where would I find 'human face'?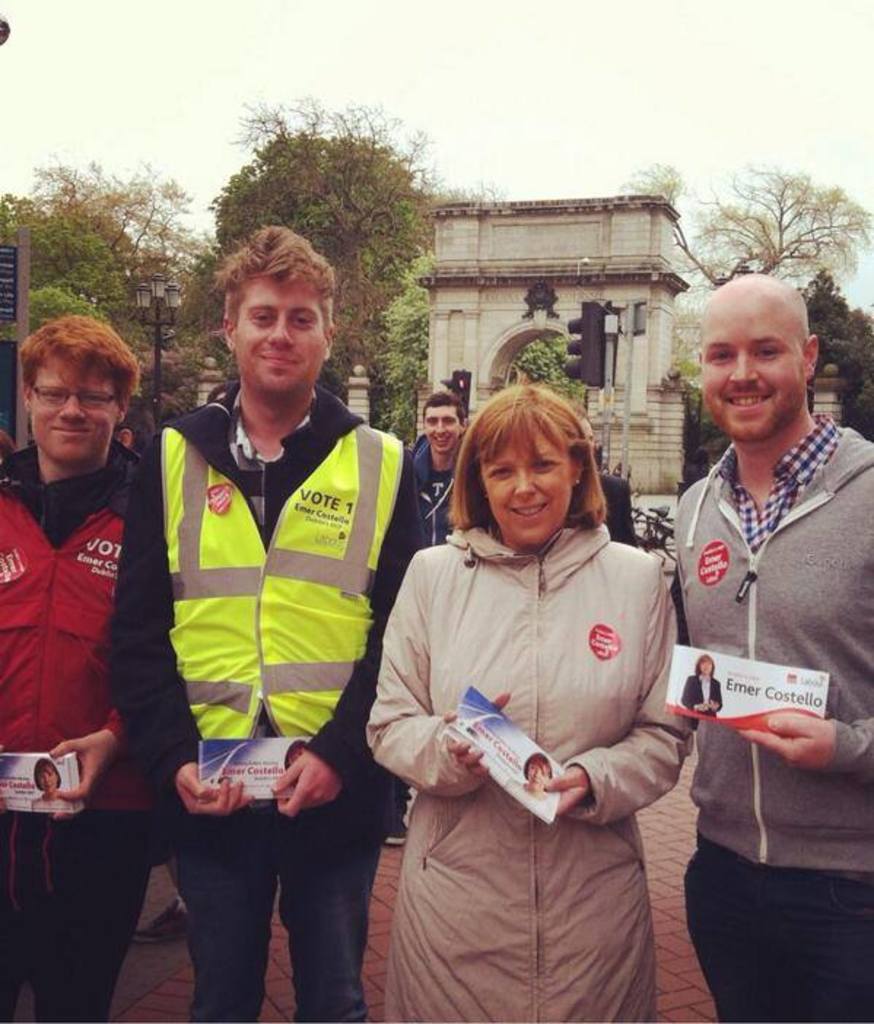
At (696,293,803,442).
